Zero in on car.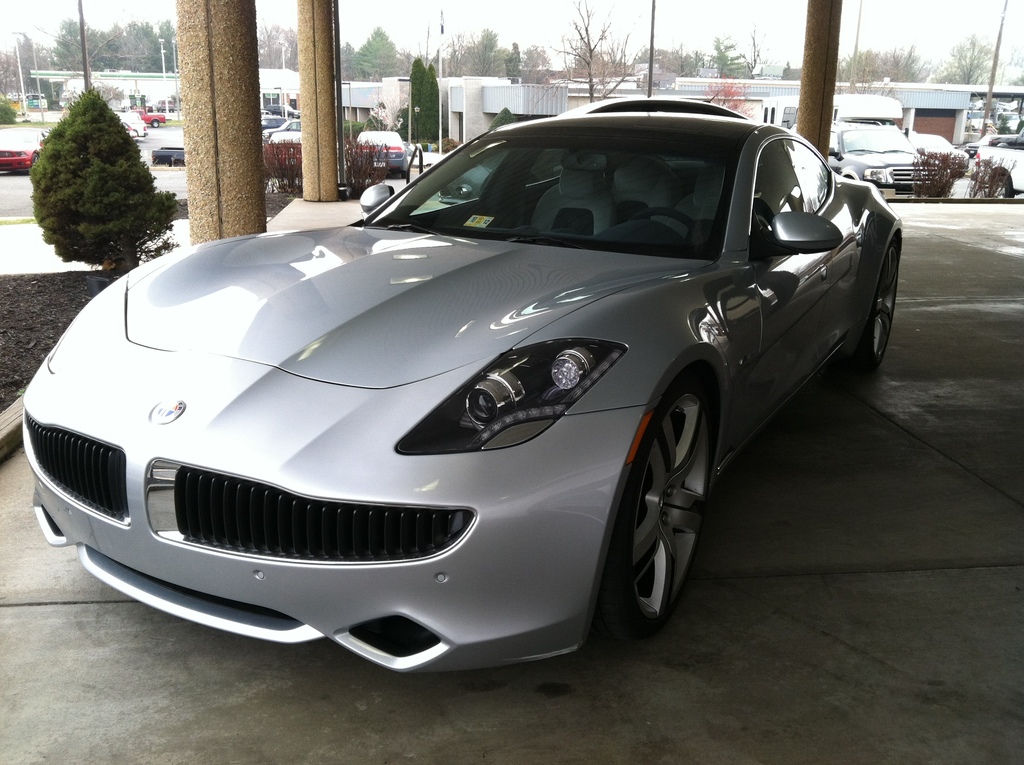
Zeroed in: crop(117, 108, 147, 140).
